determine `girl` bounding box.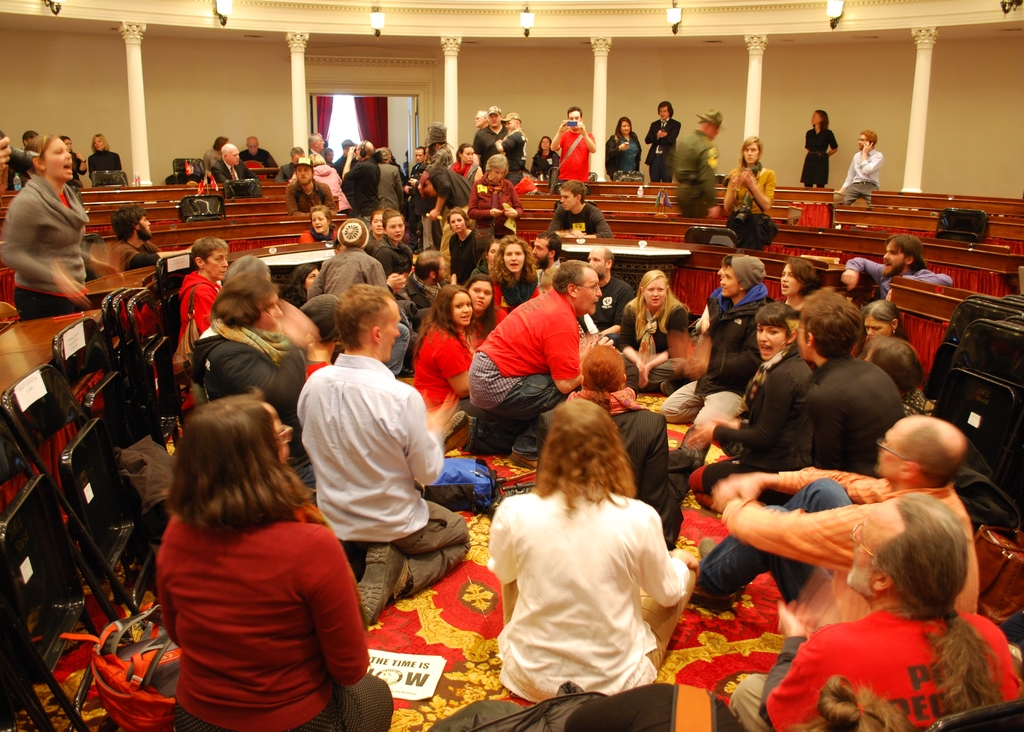
Determined: box=[603, 266, 693, 384].
